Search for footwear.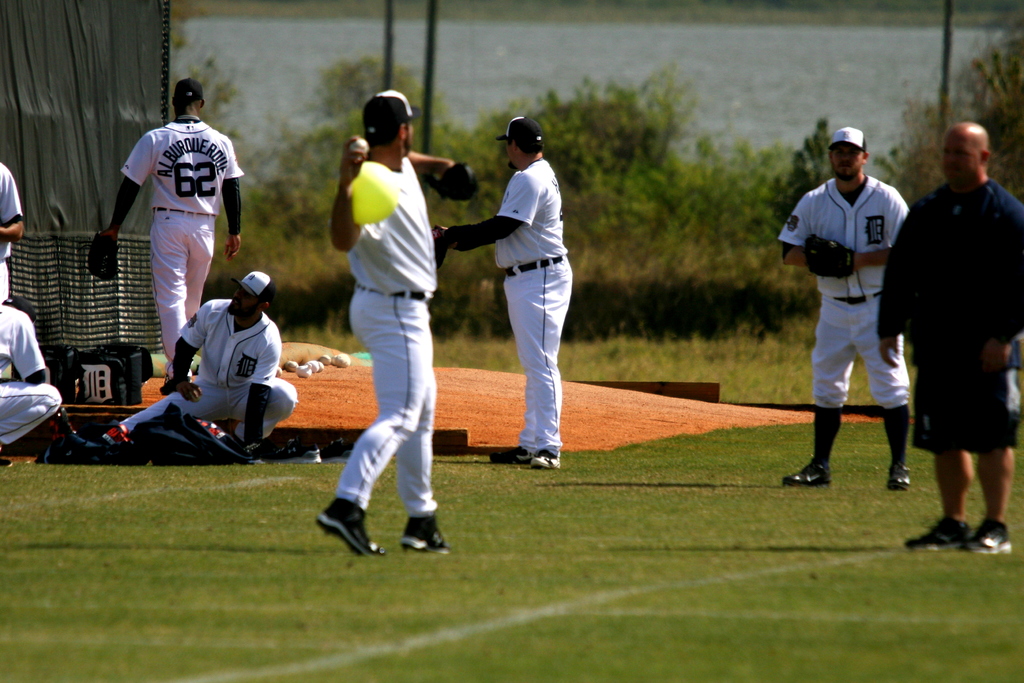
Found at 965,520,1015,558.
